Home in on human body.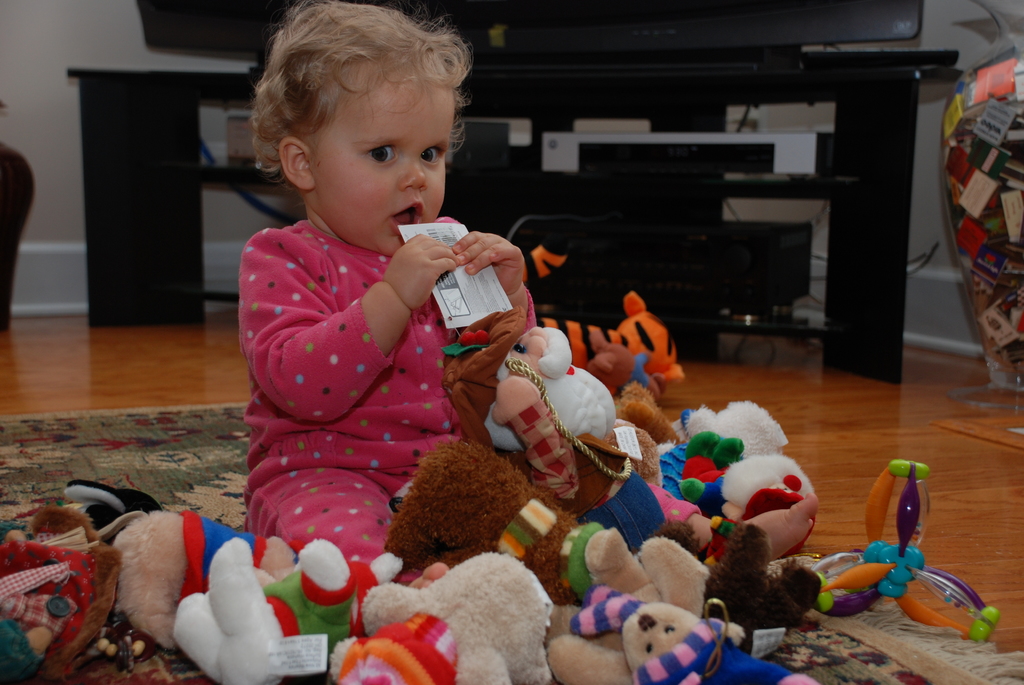
Homed in at box=[241, 0, 534, 565].
